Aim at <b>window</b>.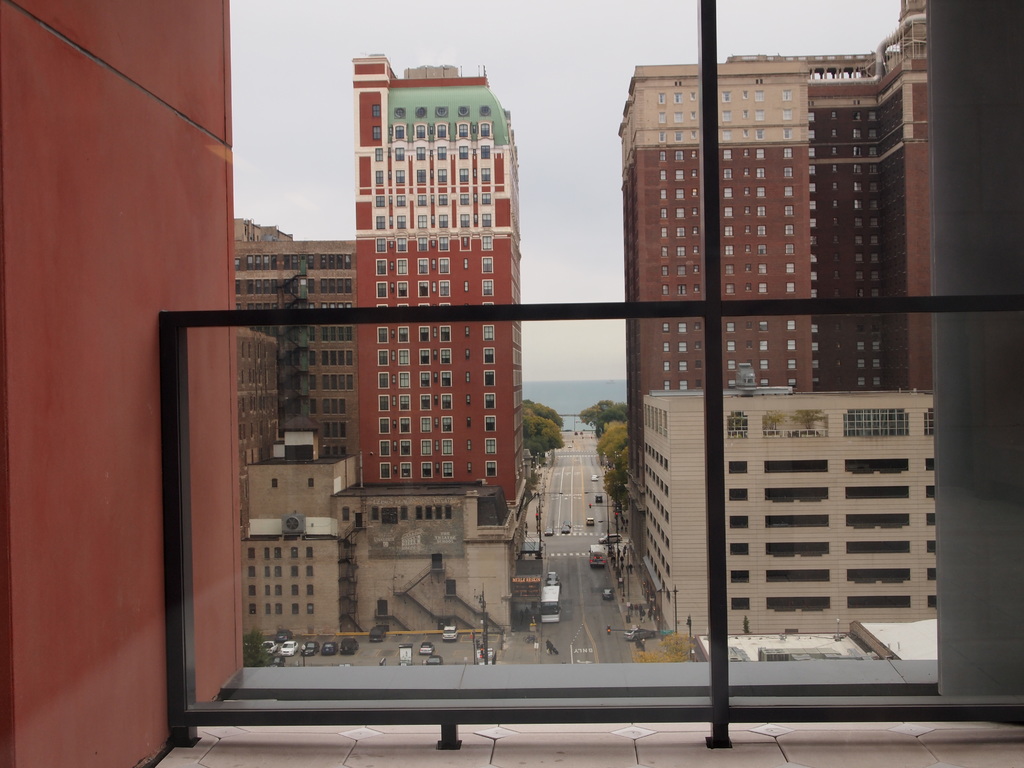
Aimed at rect(760, 359, 770, 368).
